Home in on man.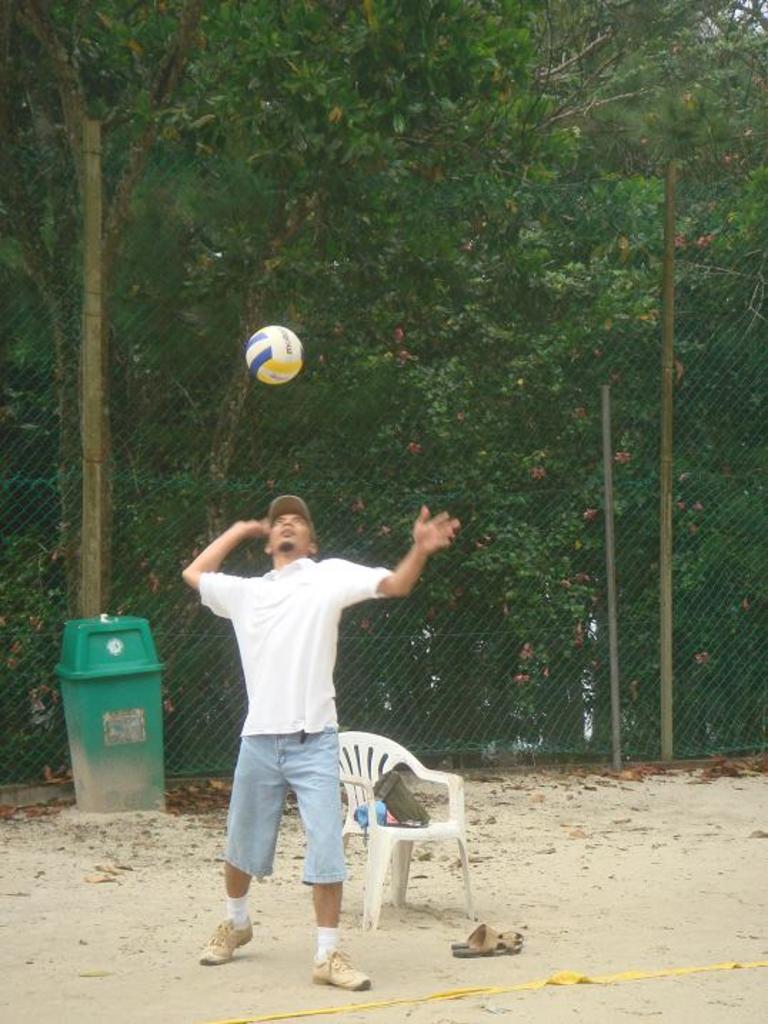
Homed in at locate(184, 477, 428, 970).
